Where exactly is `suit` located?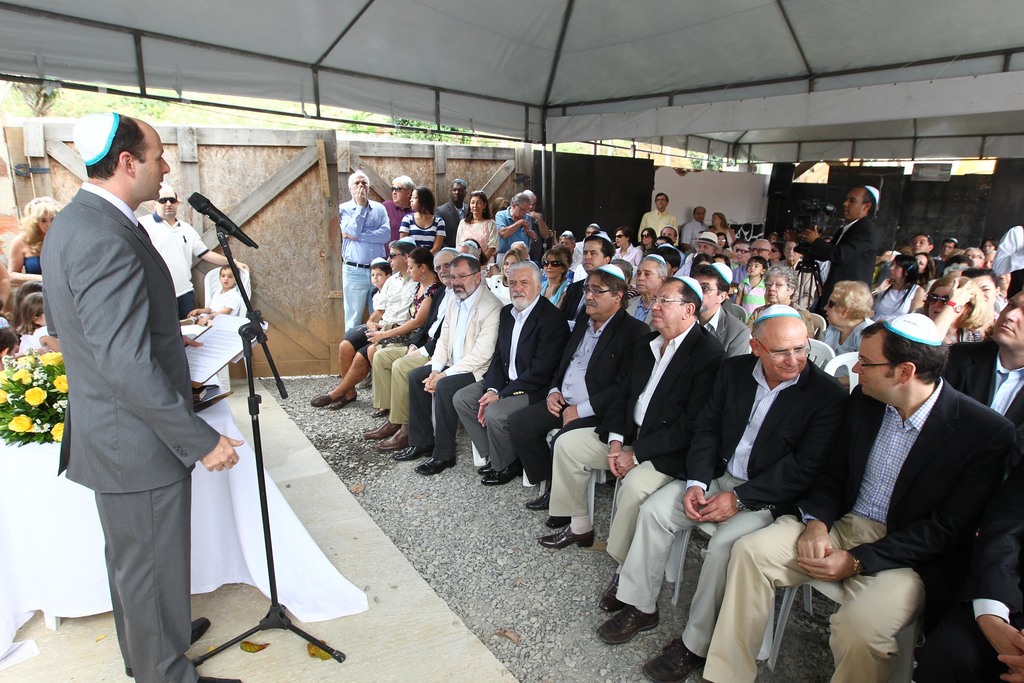
Its bounding box is 540, 323, 722, 572.
